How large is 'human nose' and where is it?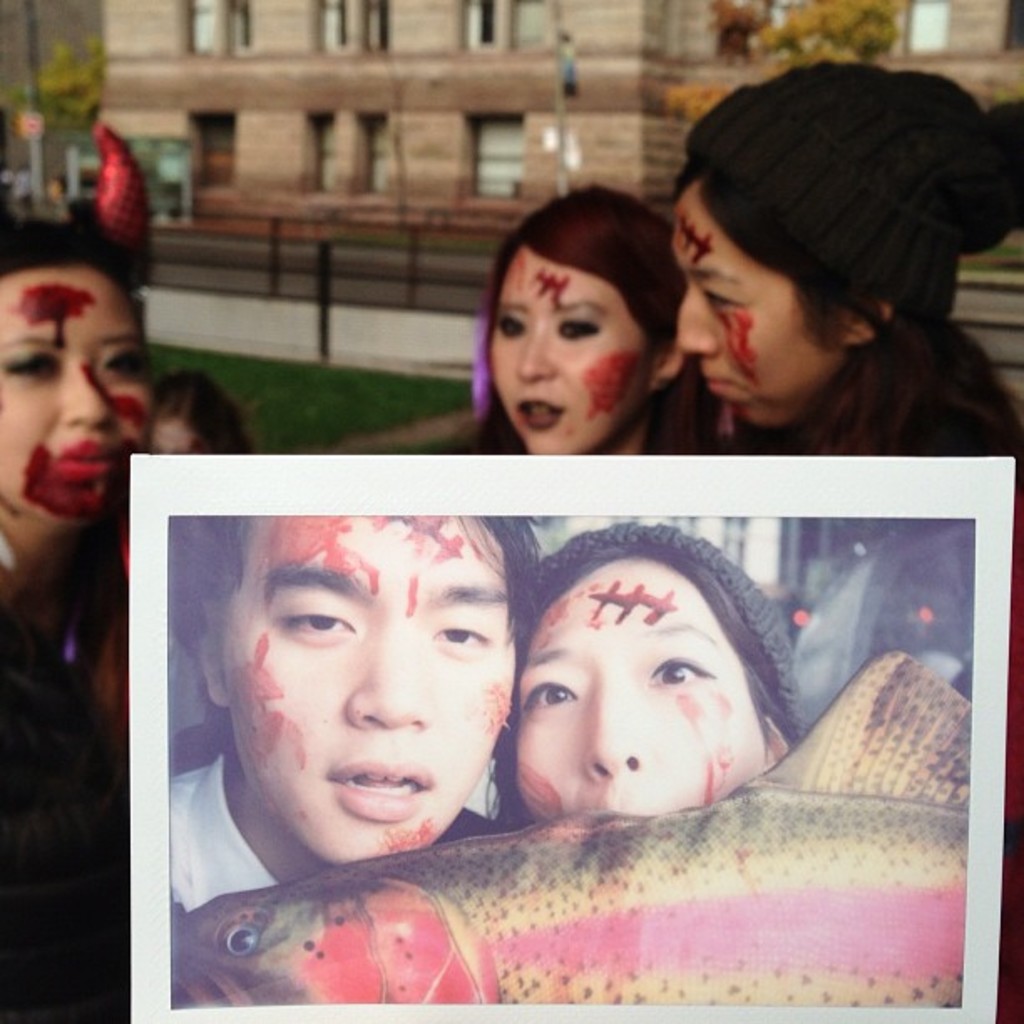
Bounding box: x1=69 y1=363 x2=115 y2=428.
